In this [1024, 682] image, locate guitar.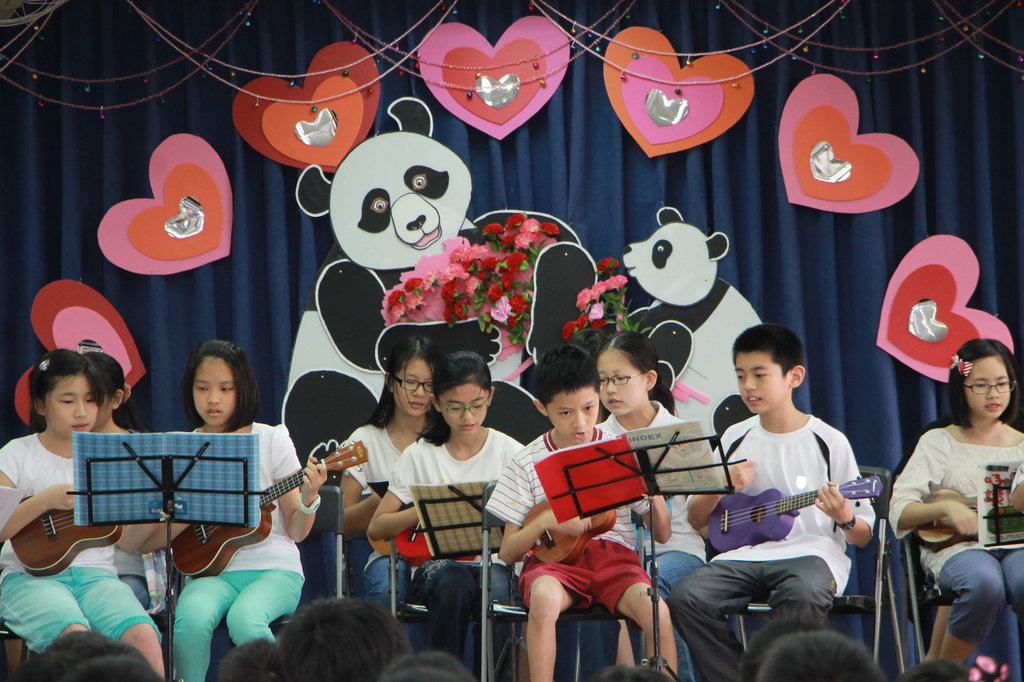
Bounding box: (695, 471, 884, 556).
